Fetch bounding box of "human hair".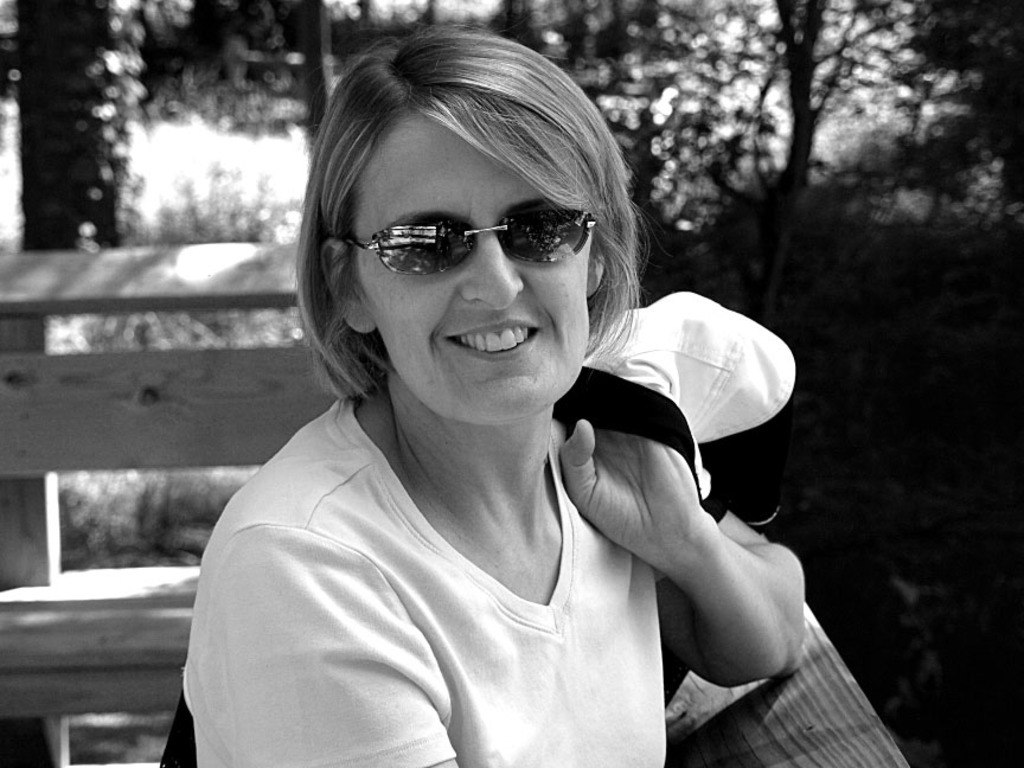
Bbox: region(286, 23, 634, 416).
